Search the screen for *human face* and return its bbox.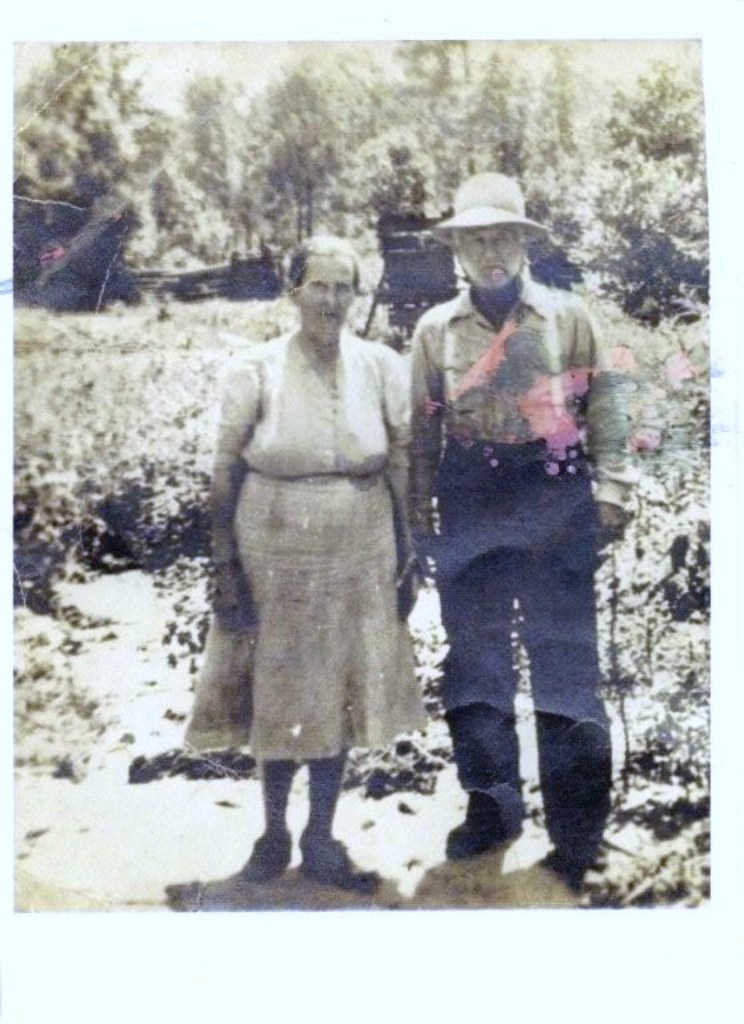
Found: 452,223,521,280.
